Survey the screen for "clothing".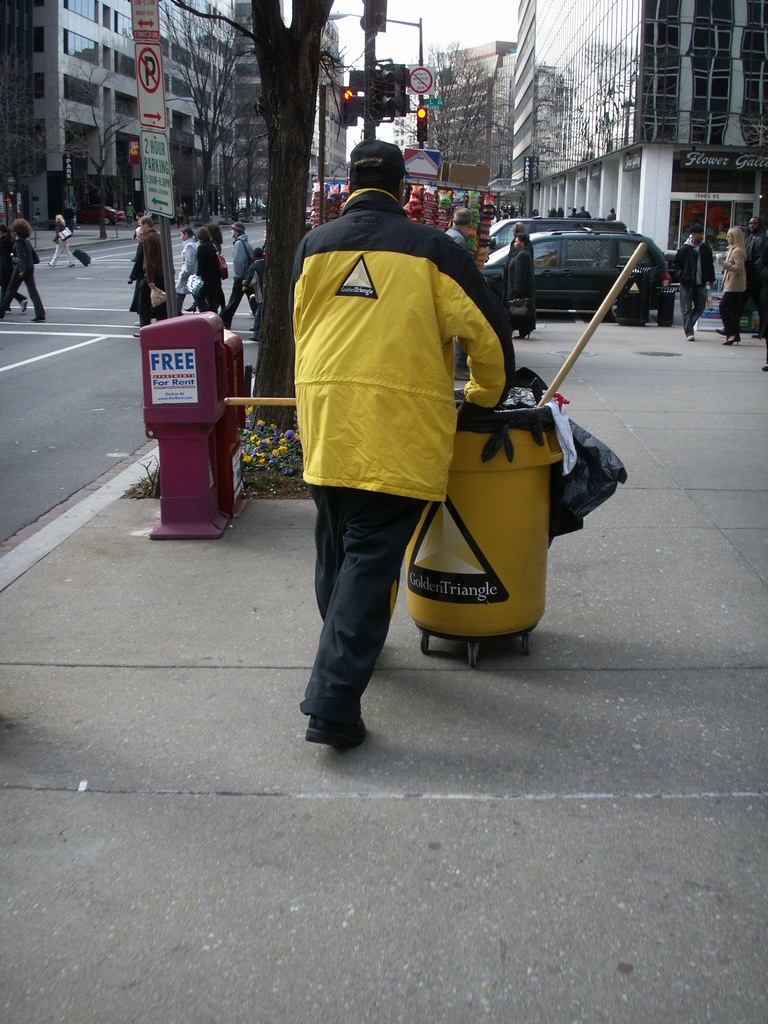
Survey found: left=192, top=215, right=223, bottom=301.
